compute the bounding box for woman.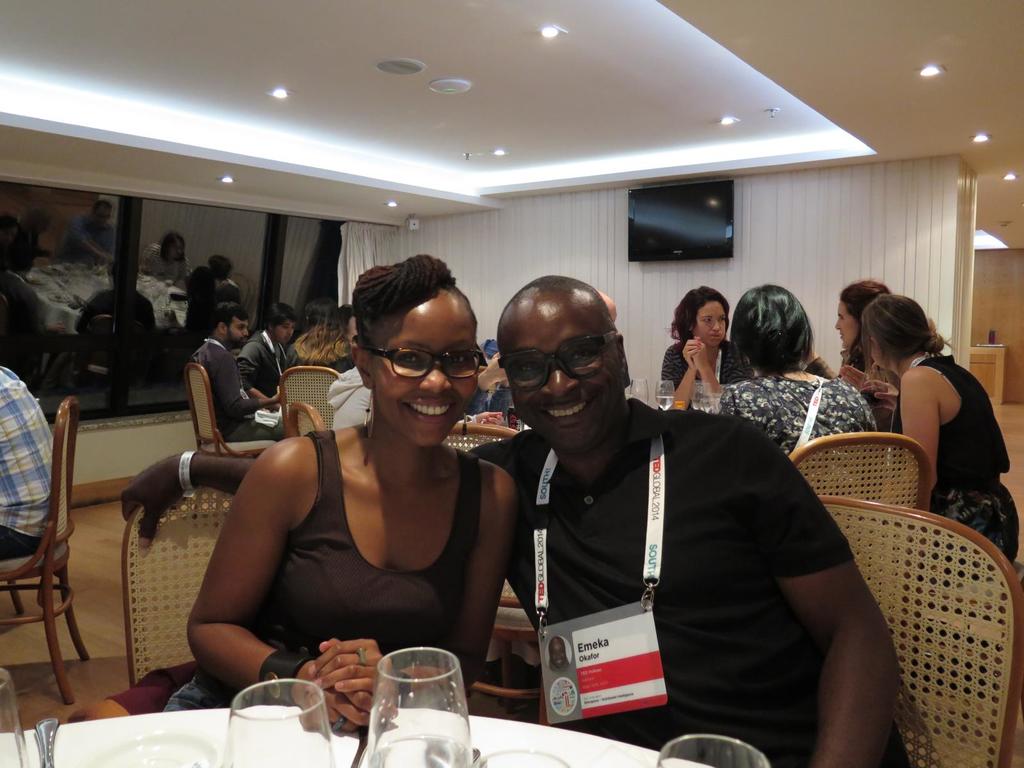
bbox=[717, 282, 883, 498].
